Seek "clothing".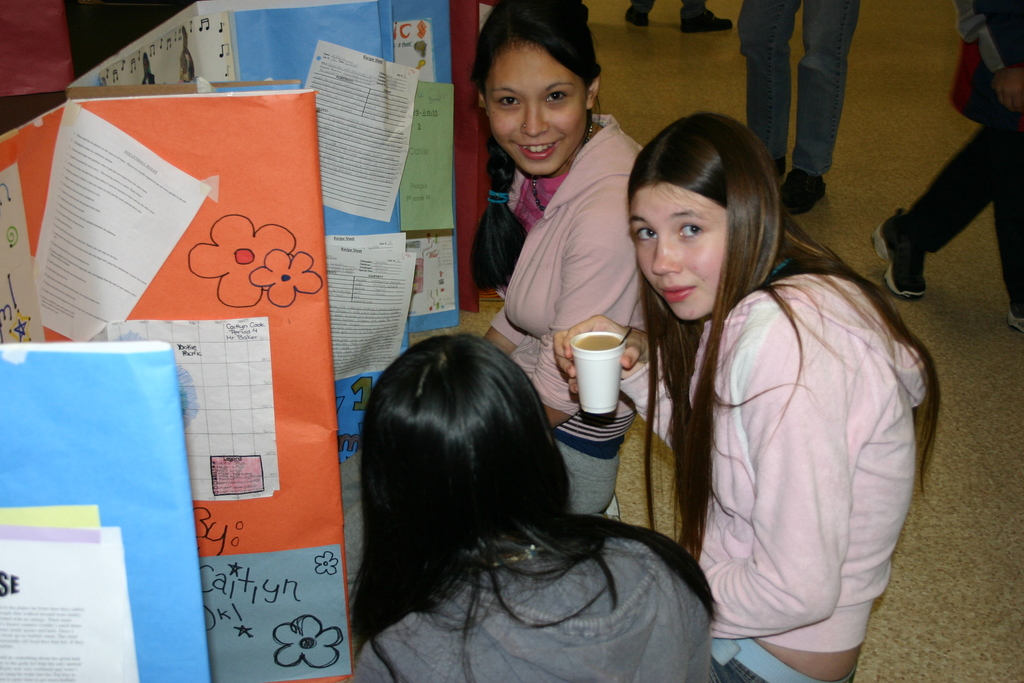
BBox(620, 239, 925, 682).
